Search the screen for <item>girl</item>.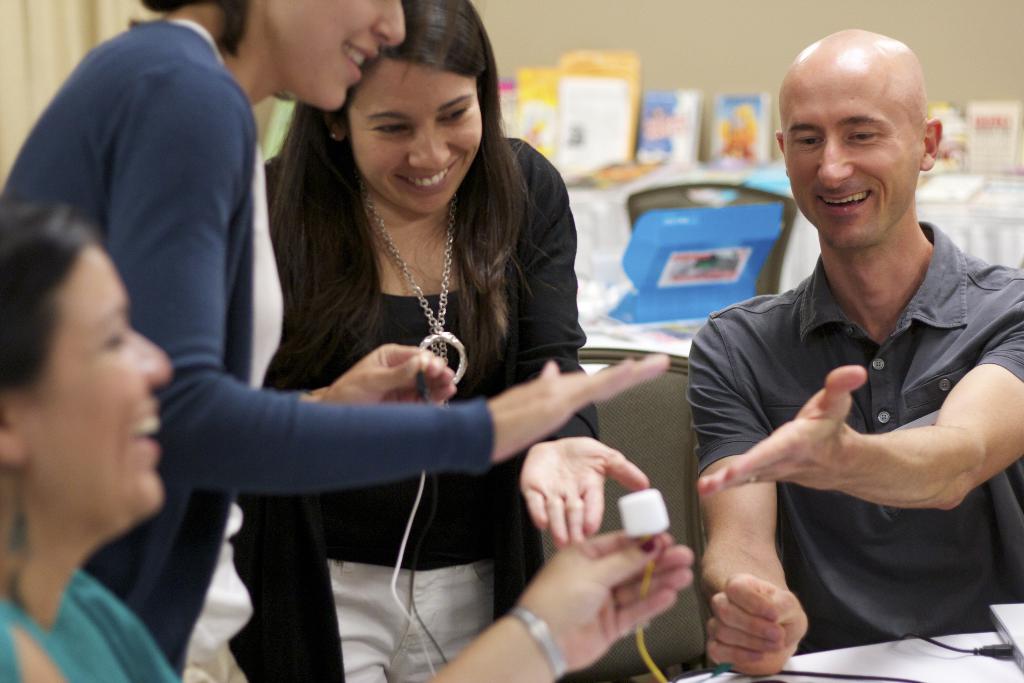
Found at <region>0, 0, 681, 682</region>.
